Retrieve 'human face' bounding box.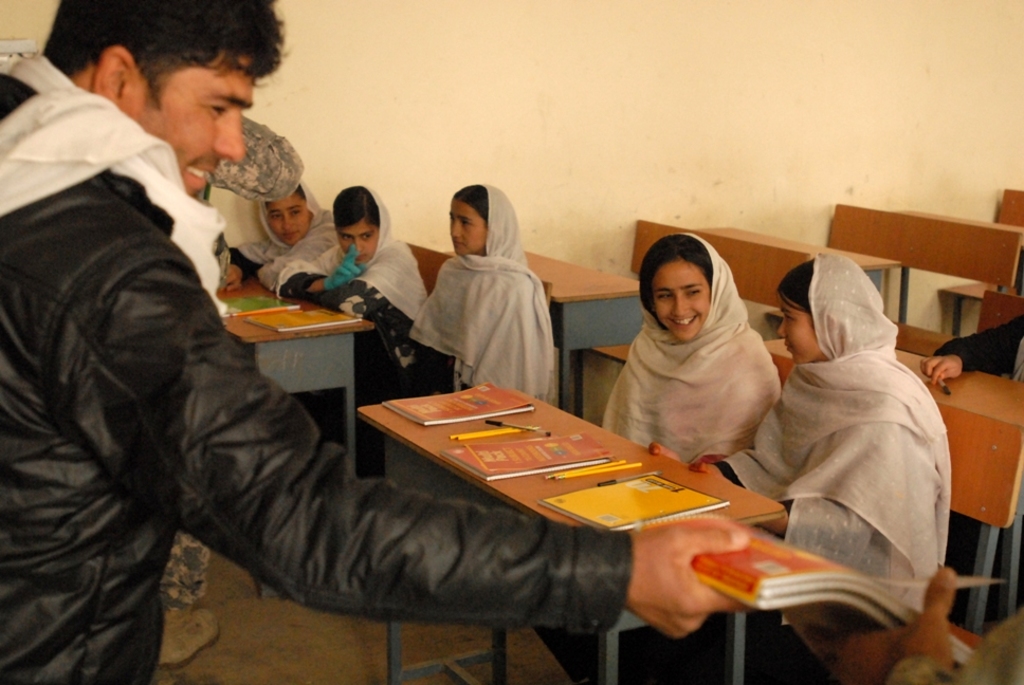
Bounding box: BBox(268, 192, 309, 244).
